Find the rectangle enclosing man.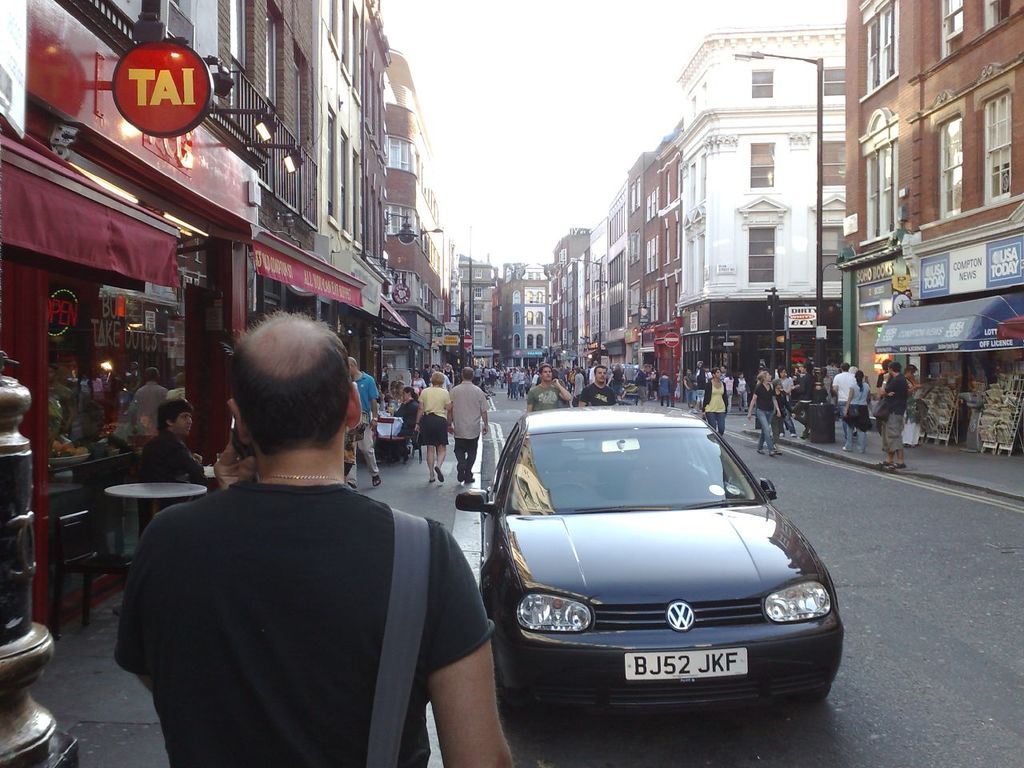
crop(526, 362, 571, 414).
